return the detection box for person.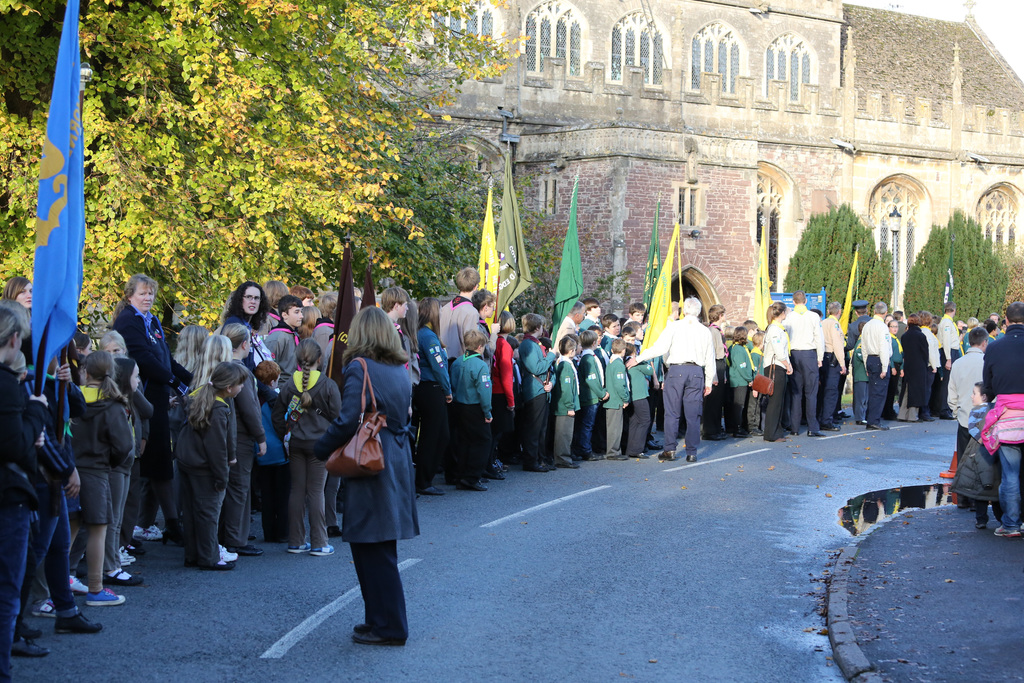
box(950, 331, 991, 466).
